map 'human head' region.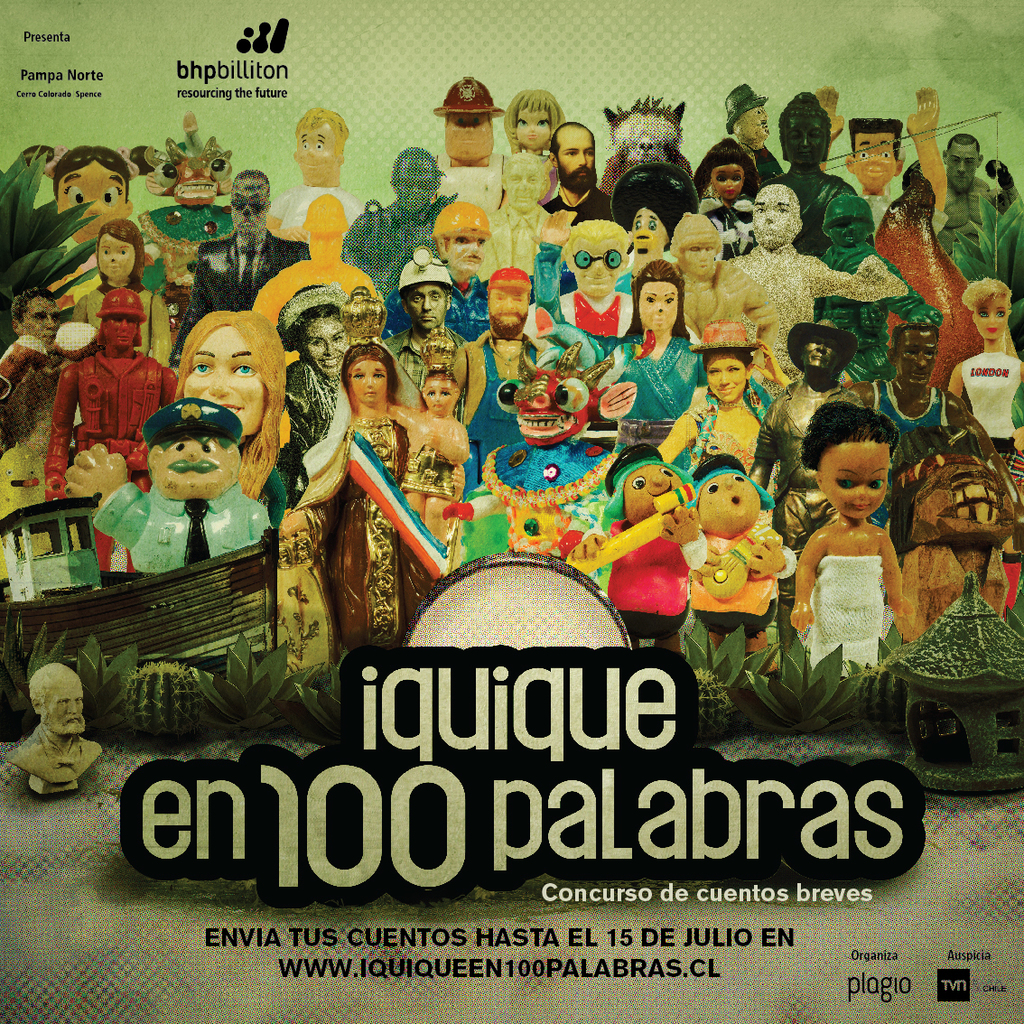
Mapped to (left=855, top=126, right=898, bottom=187).
